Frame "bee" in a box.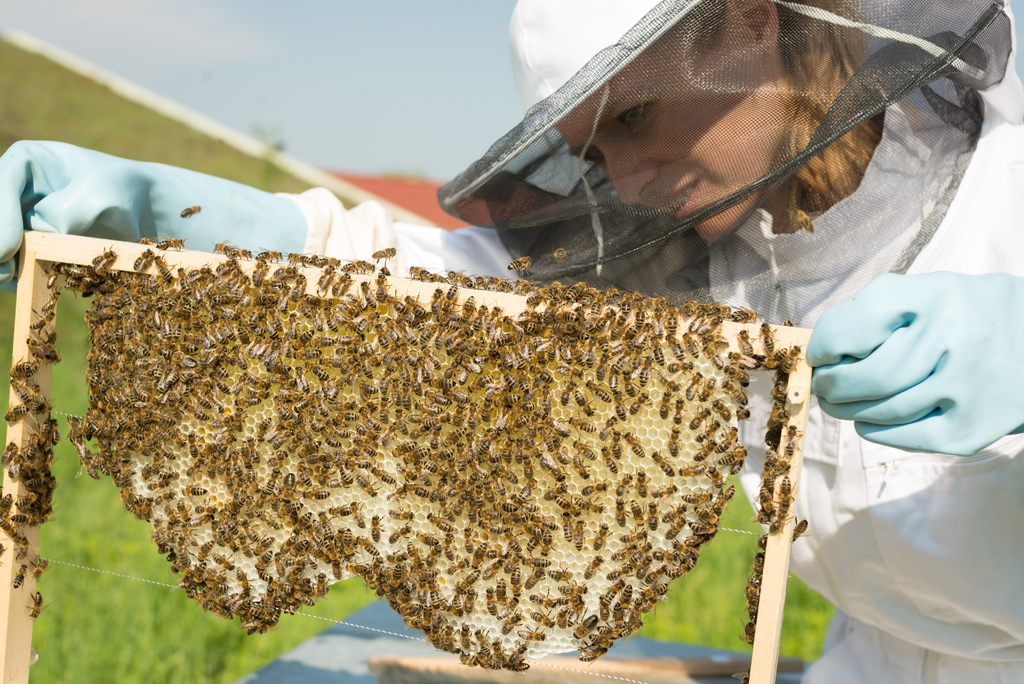
755:349:787:371.
